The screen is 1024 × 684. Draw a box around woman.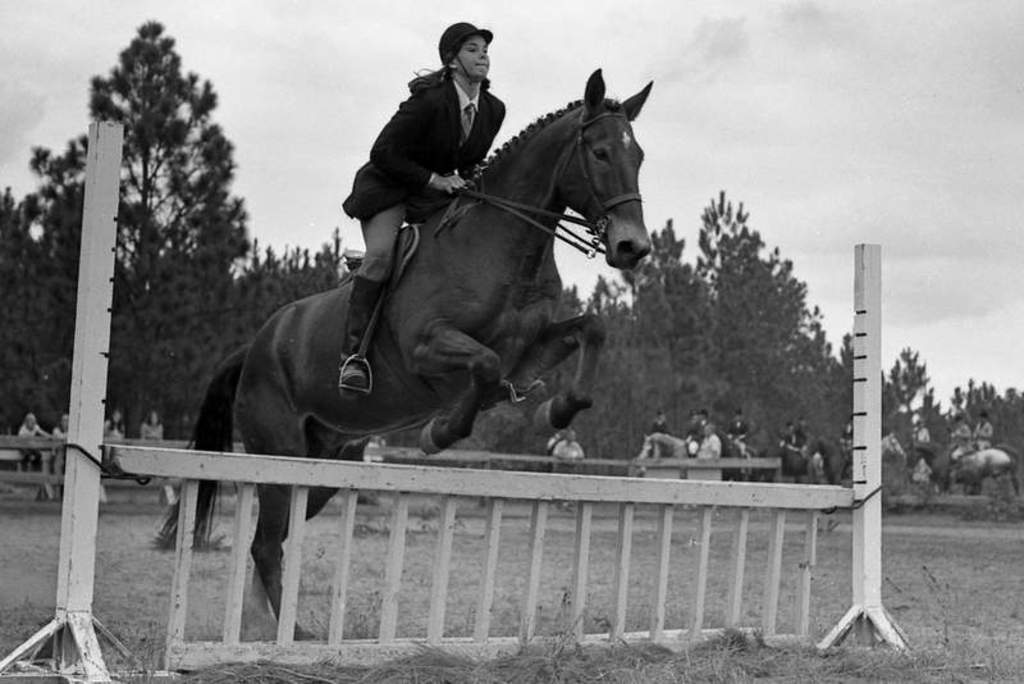
select_region(161, 22, 653, 642).
